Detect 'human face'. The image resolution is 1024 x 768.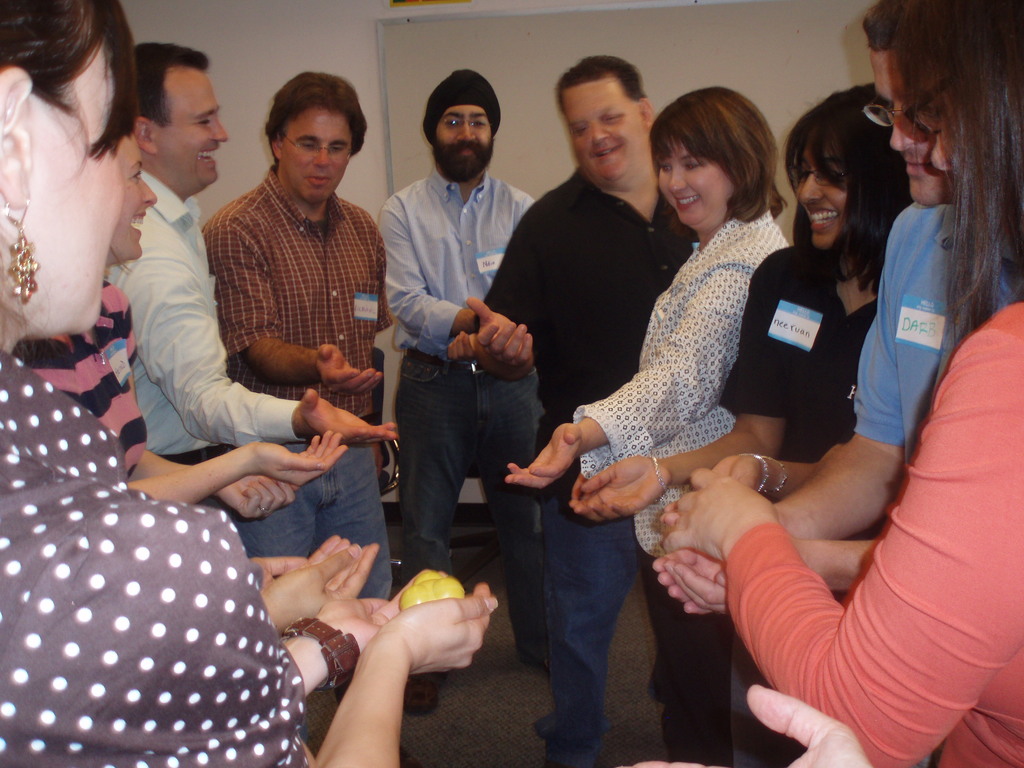
[x1=562, y1=79, x2=638, y2=182].
